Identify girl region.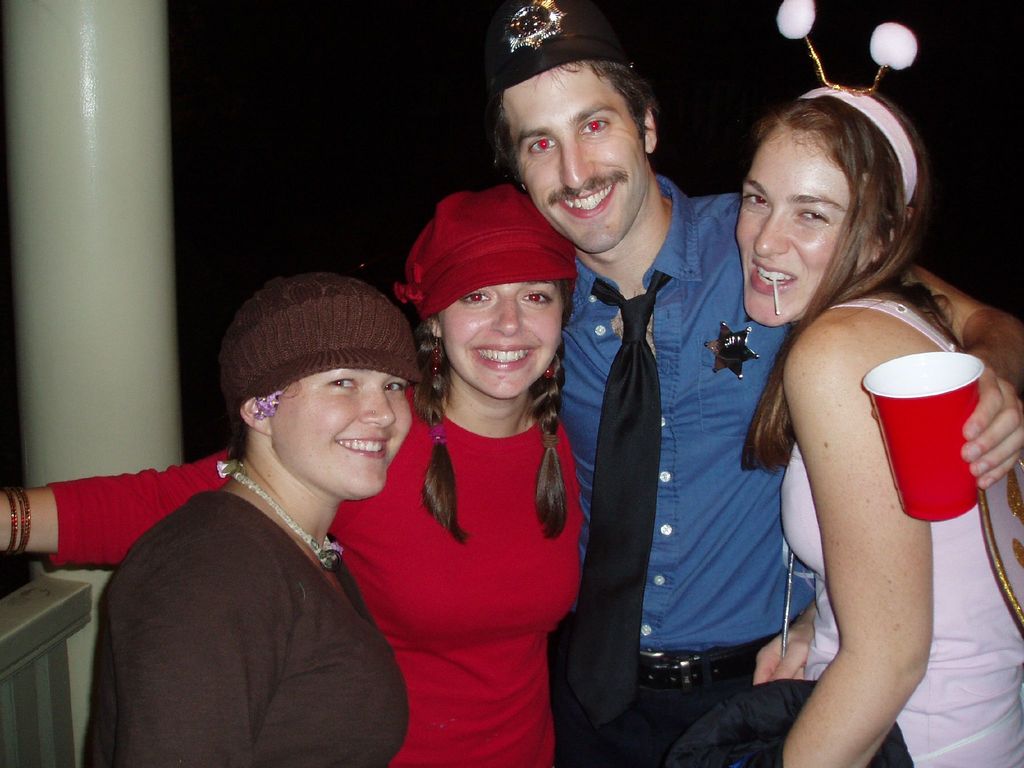
Region: 738 0 1023 767.
